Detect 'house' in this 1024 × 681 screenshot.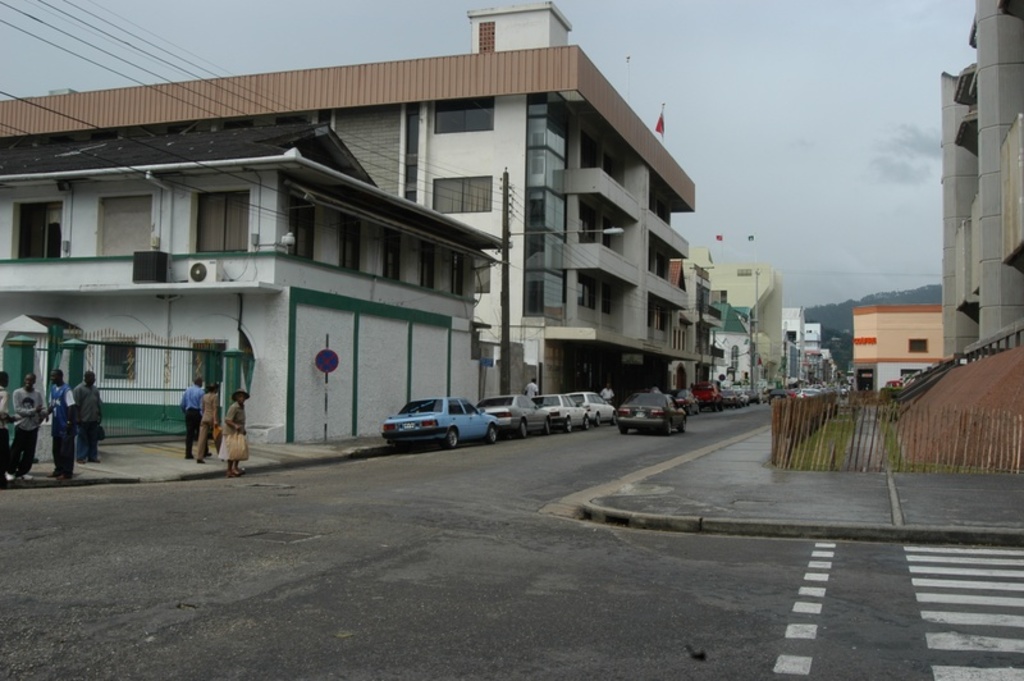
Detection: 850:306:943:383.
